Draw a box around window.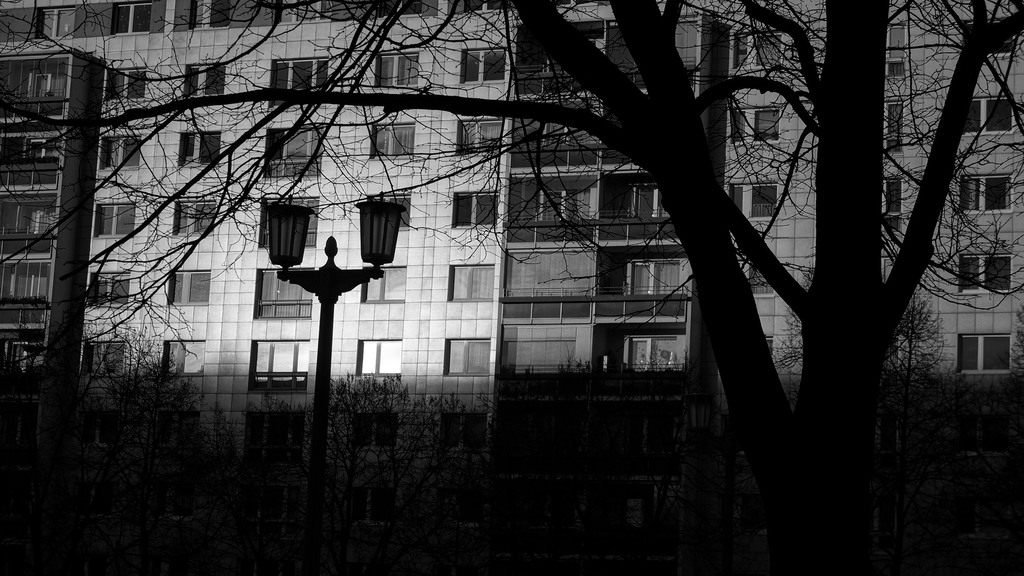
{"left": 250, "top": 339, "right": 311, "bottom": 393}.
